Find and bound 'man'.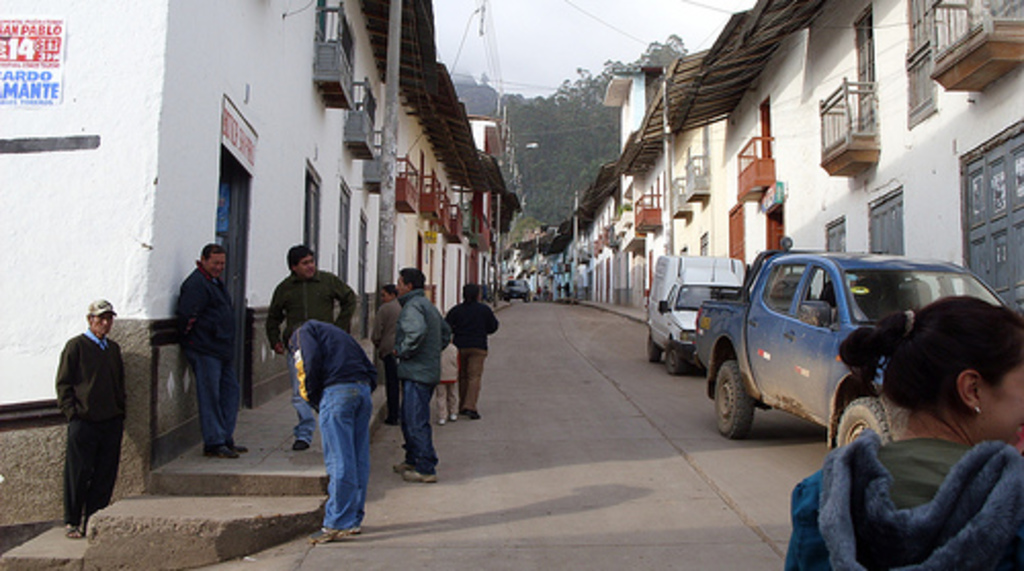
Bound: {"left": 373, "top": 280, "right": 408, "bottom": 379}.
